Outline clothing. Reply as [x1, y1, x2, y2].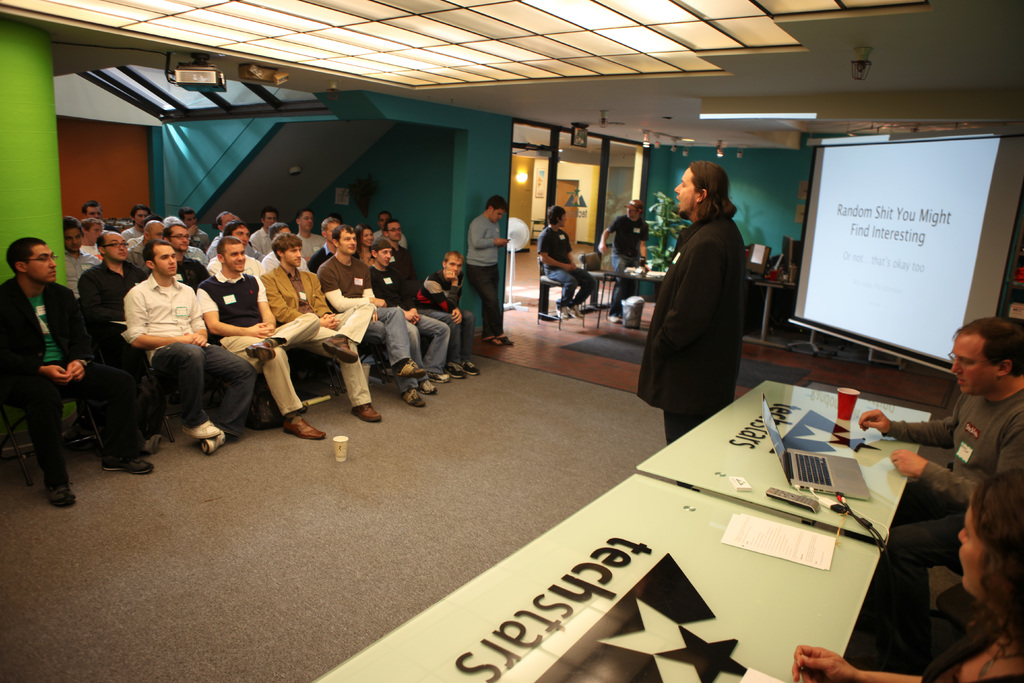
[428, 261, 466, 313].
